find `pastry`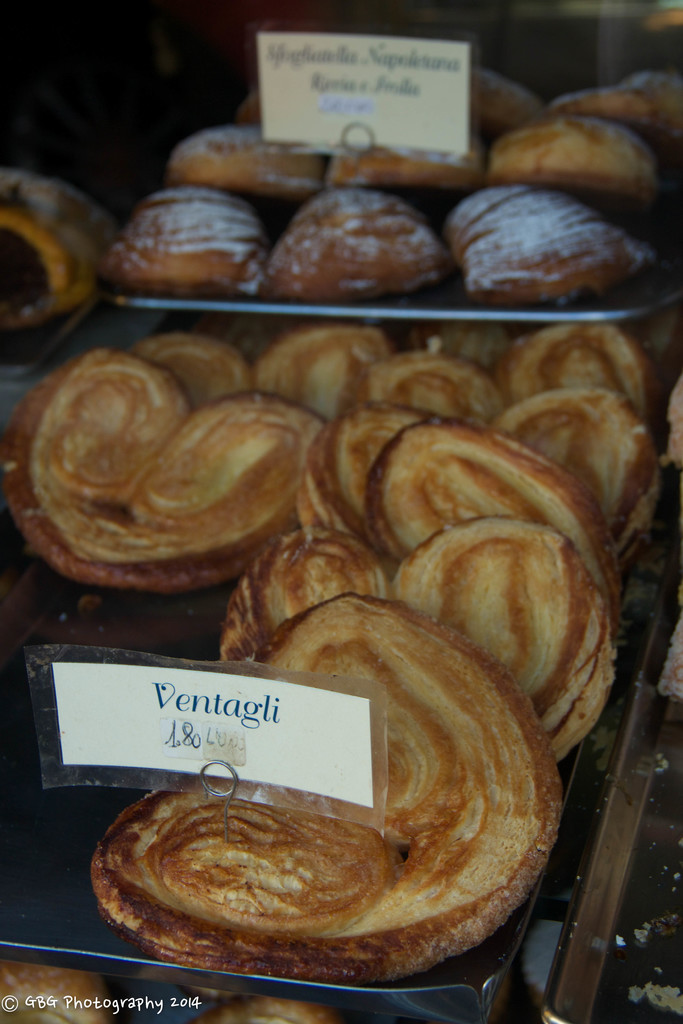
(x1=500, y1=115, x2=663, y2=195)
